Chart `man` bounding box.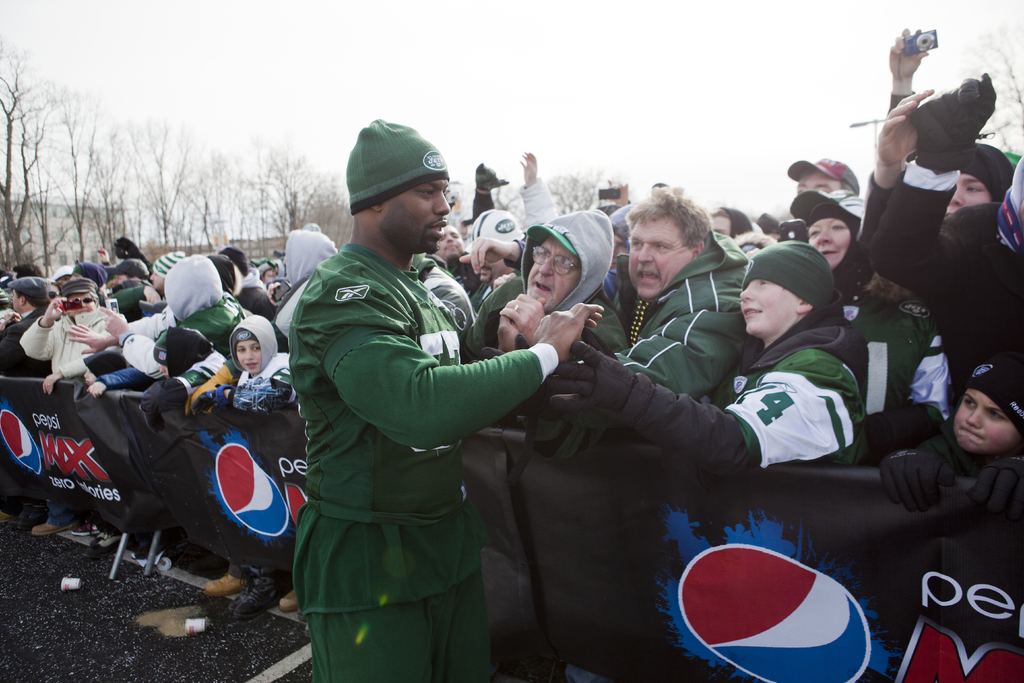
Charted: 788,158,862,201.
